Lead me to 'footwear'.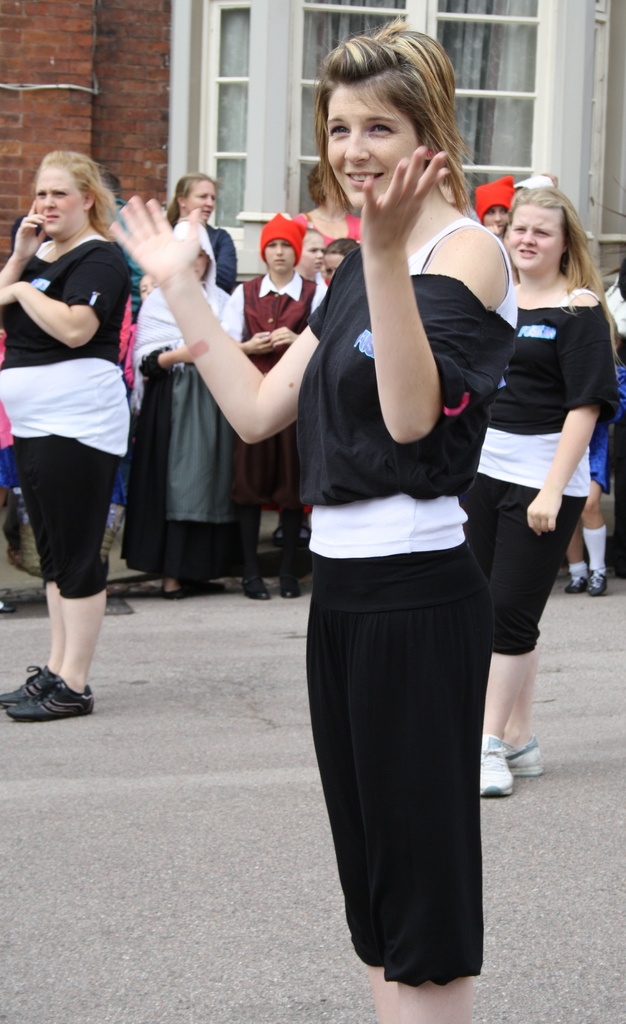
Lead to [left=480, top=736, right=517, bottom=799].
